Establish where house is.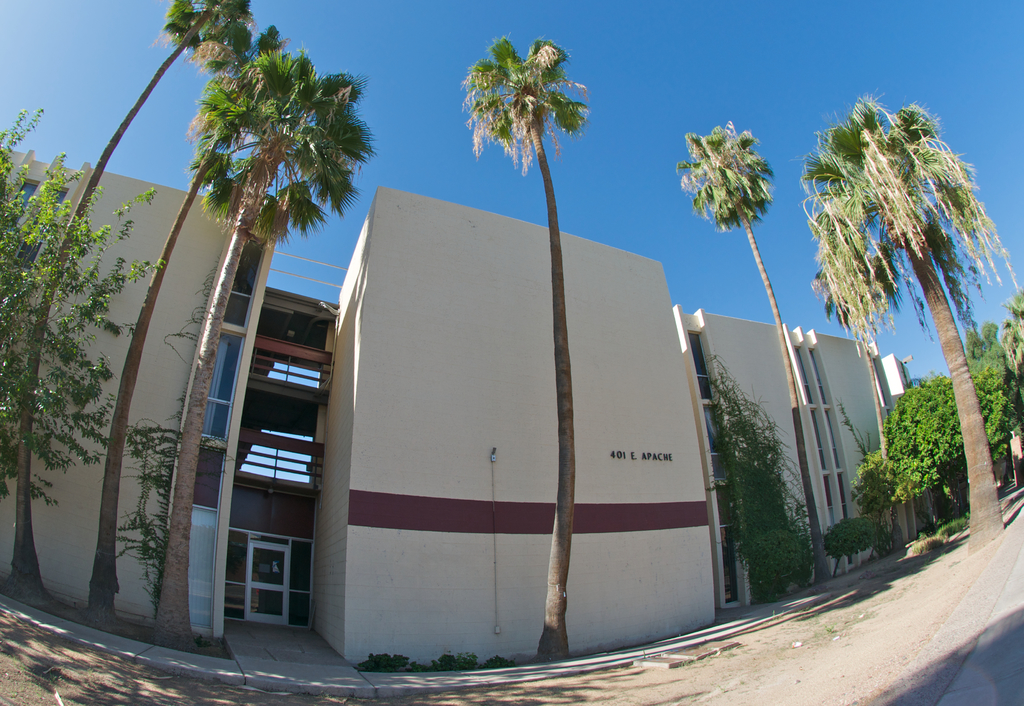
Established at (x1=676, y1=299, x2=919, y2=610).
